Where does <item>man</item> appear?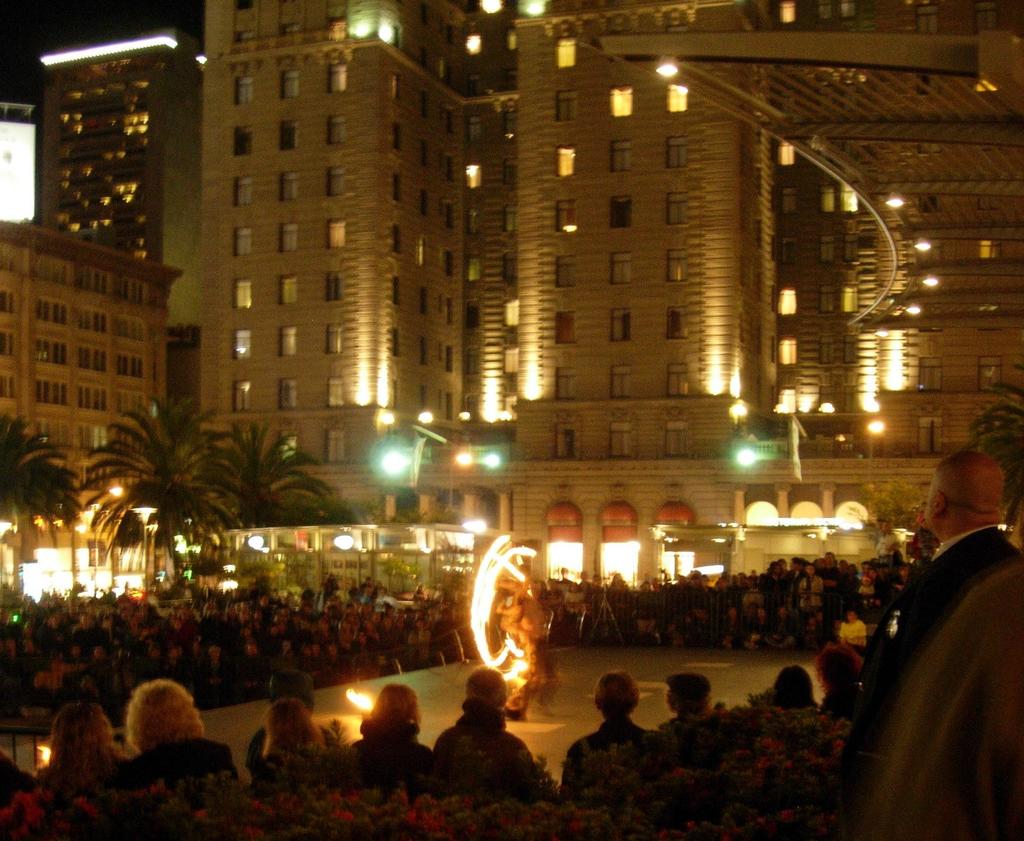
Appears at Rect(876, 449, 1023, 692).
